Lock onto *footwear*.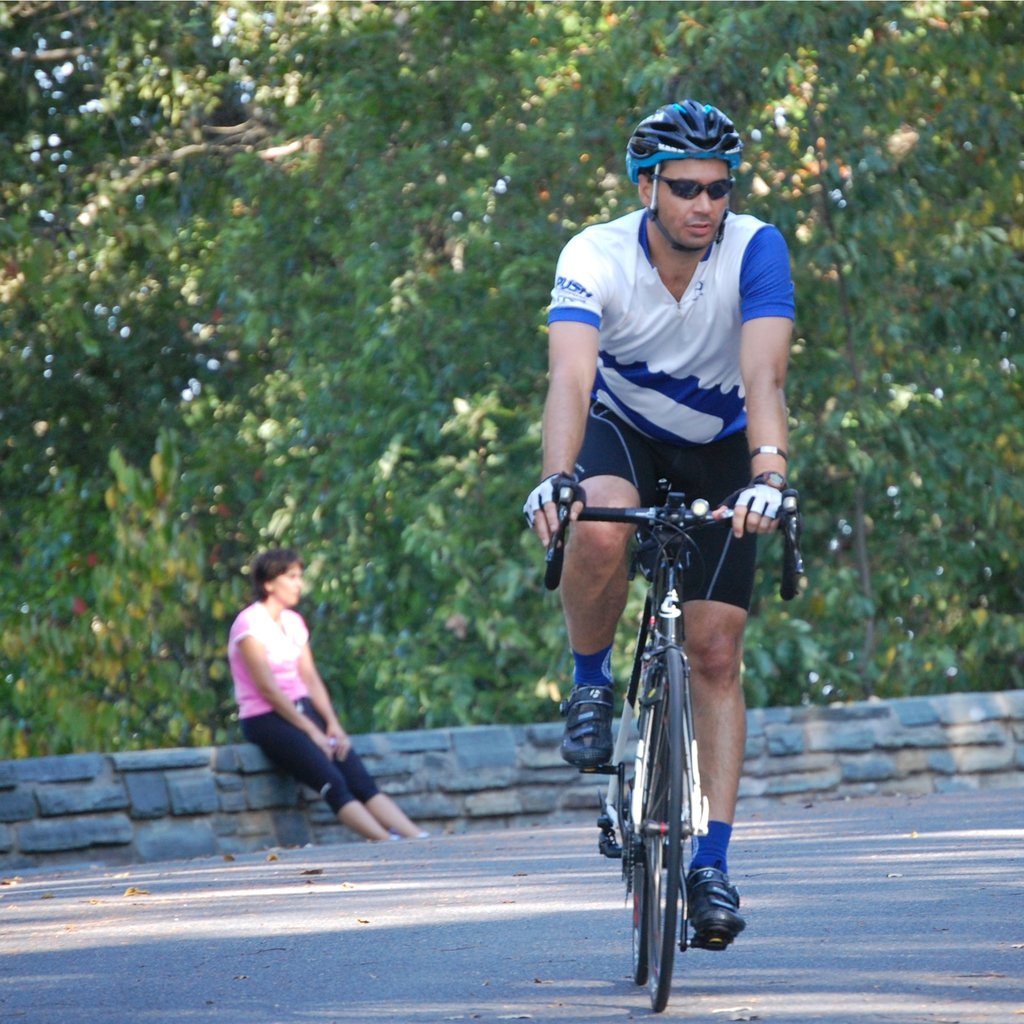
Locked: {"x1": 558, "y1": 683, "x2": 616, "y2": 766}.
